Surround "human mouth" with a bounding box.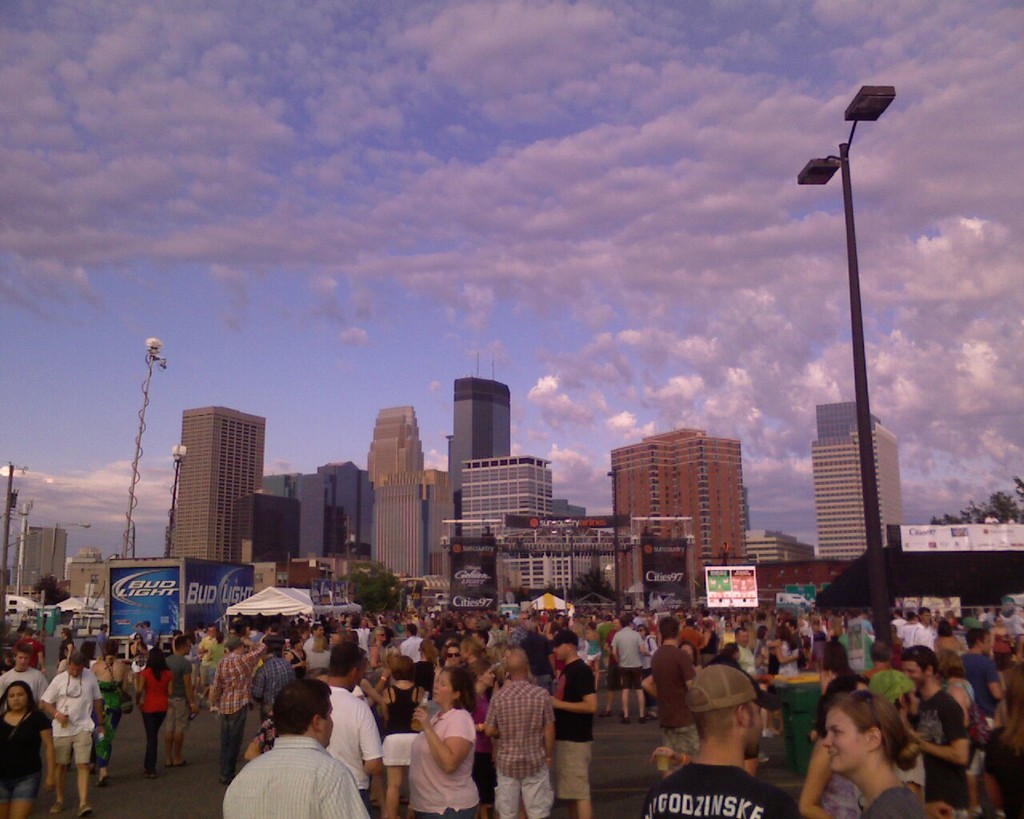
Rect(830, 751, 834, 761).
